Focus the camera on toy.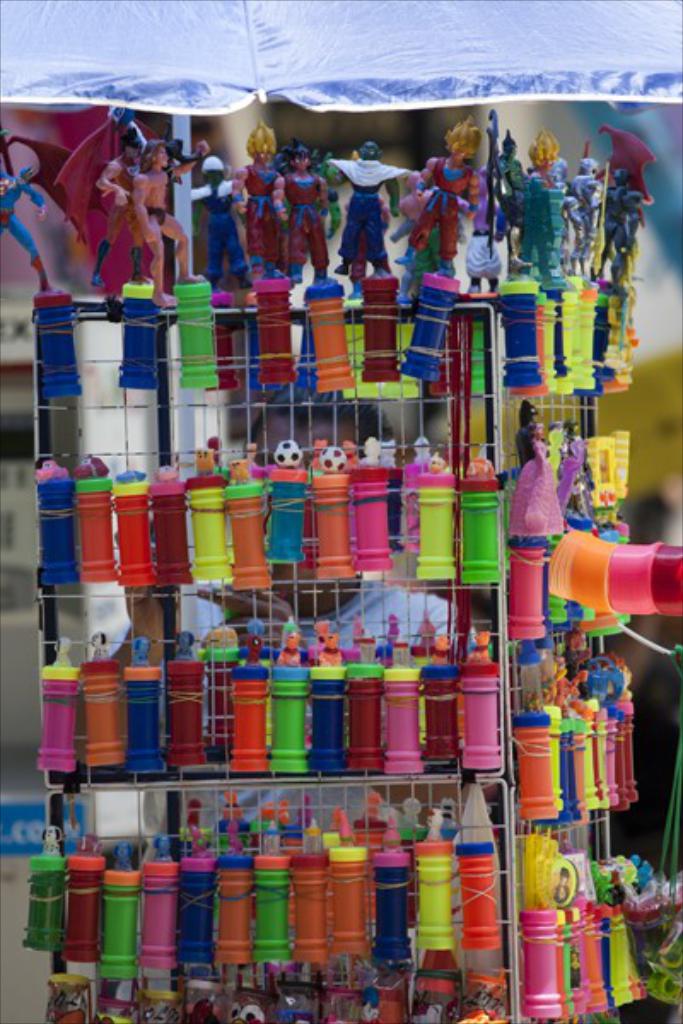
Focus region: box=[408, 604, 437, 741].
